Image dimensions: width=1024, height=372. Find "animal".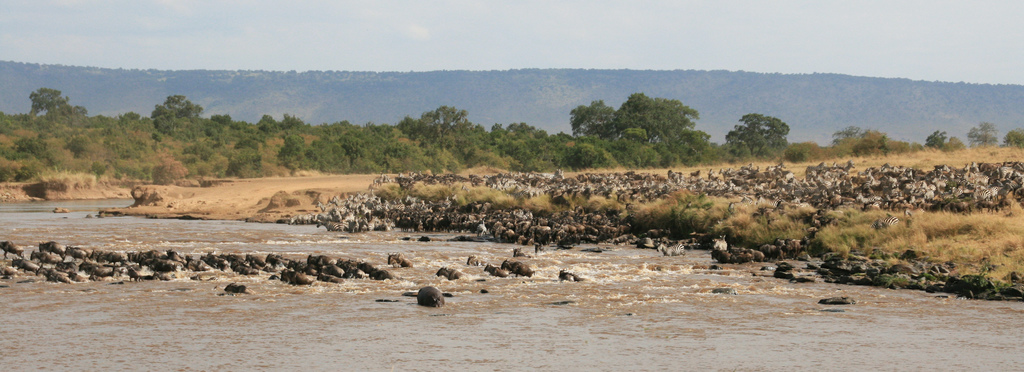
434,265,468,279.
